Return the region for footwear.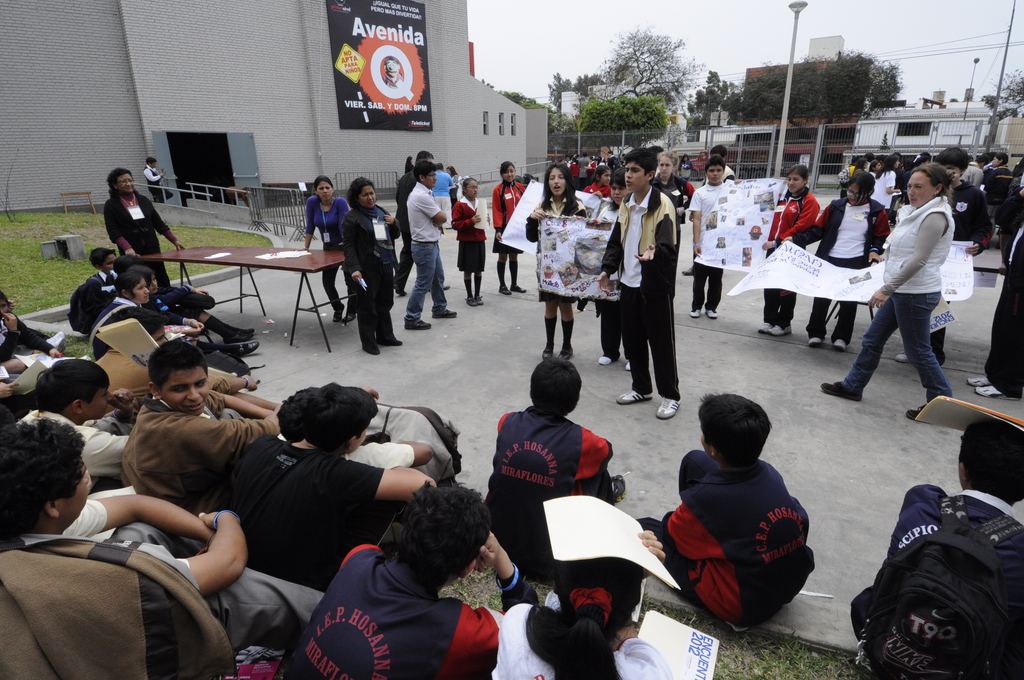
select_region(755, 321, 772, 336).
